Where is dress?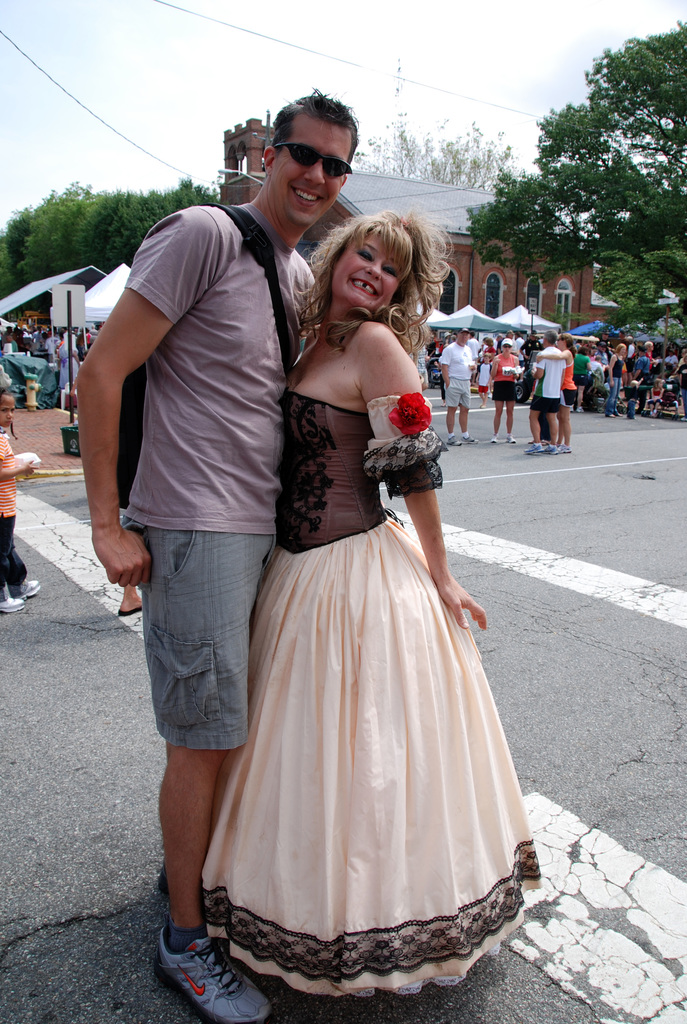
193:382:544:994.
